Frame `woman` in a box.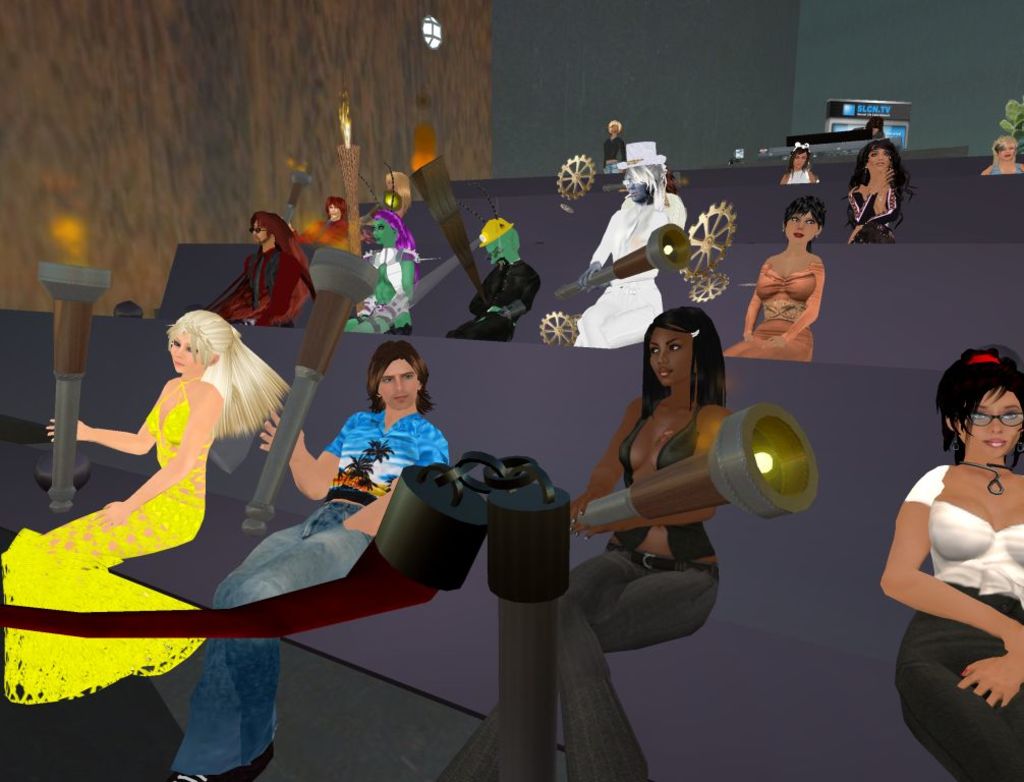
<bbox>601, 117, 624, 178</bbox>.
